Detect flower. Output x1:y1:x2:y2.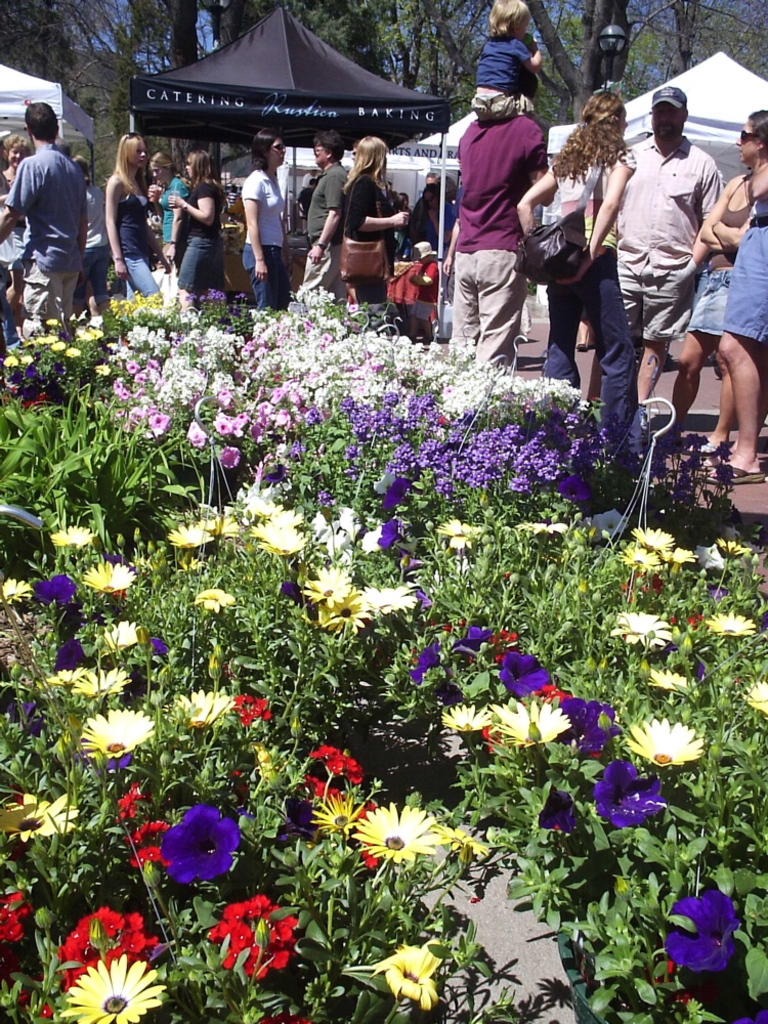
609:609:669:646.
